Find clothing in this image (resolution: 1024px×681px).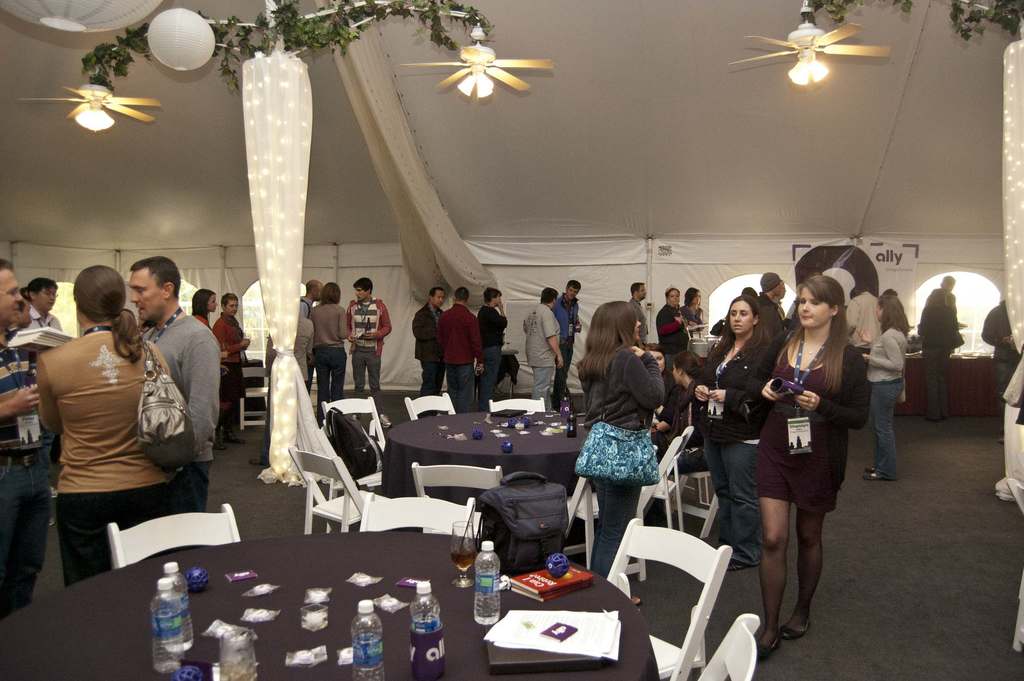
[x1=263, y1=316, x2=316, y2=468].
